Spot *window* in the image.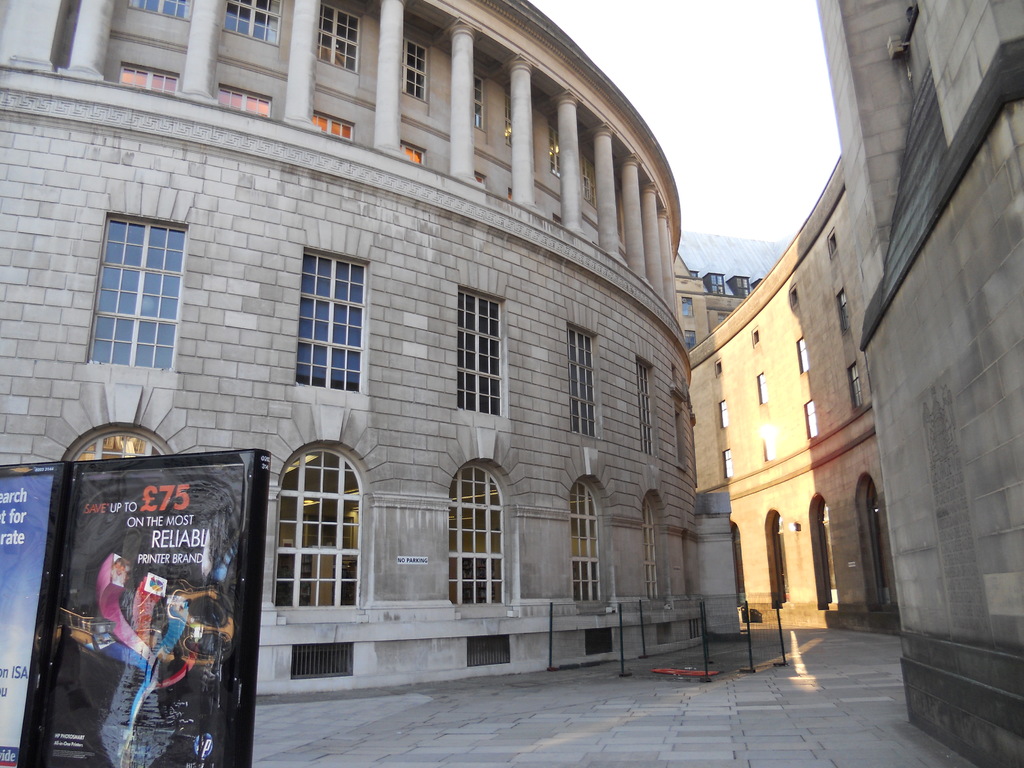
*window* found at crop(451, 466, 504, 601).
